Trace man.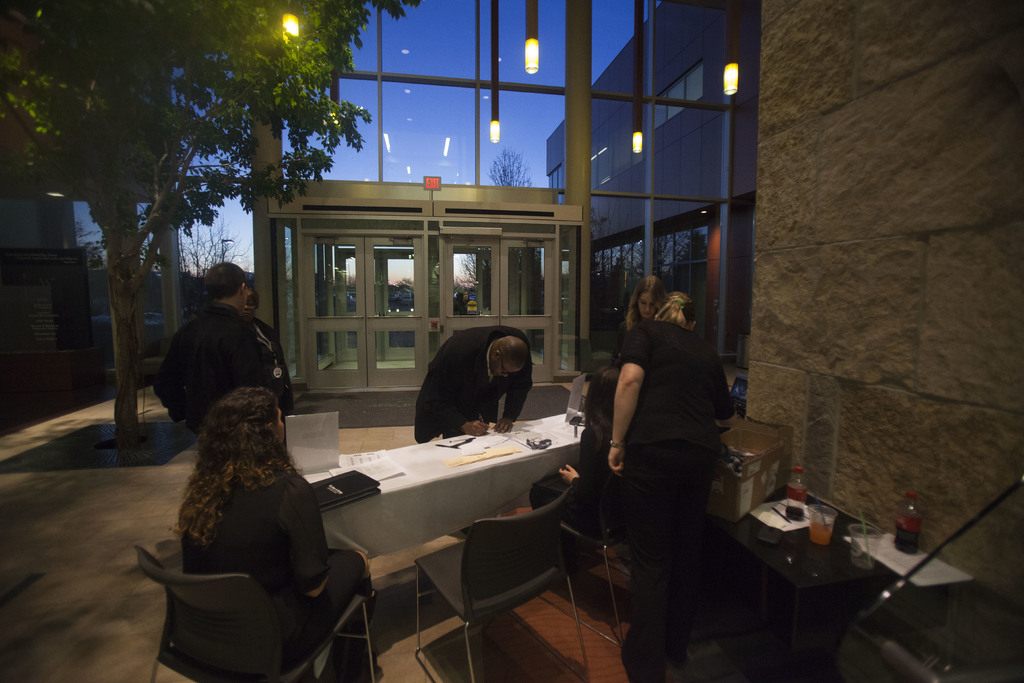
Traced to left=146, top=271, right=299, bottom=452.
